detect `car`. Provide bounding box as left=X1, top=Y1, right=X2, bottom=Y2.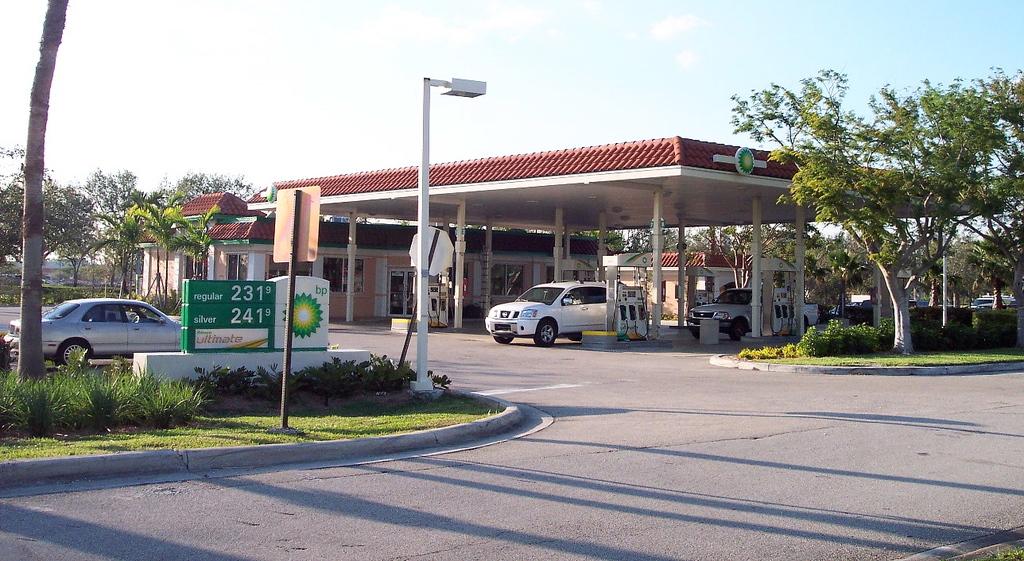
left=487, top=280, right=625, bottom=346.
